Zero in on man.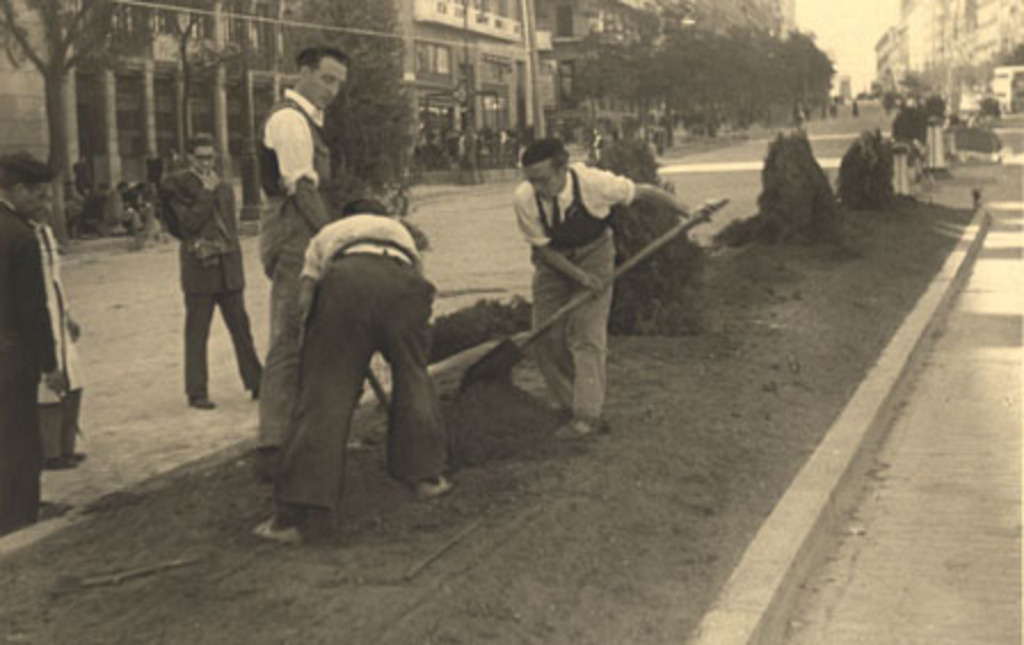
Zeroed in: 0,162,62,531.
